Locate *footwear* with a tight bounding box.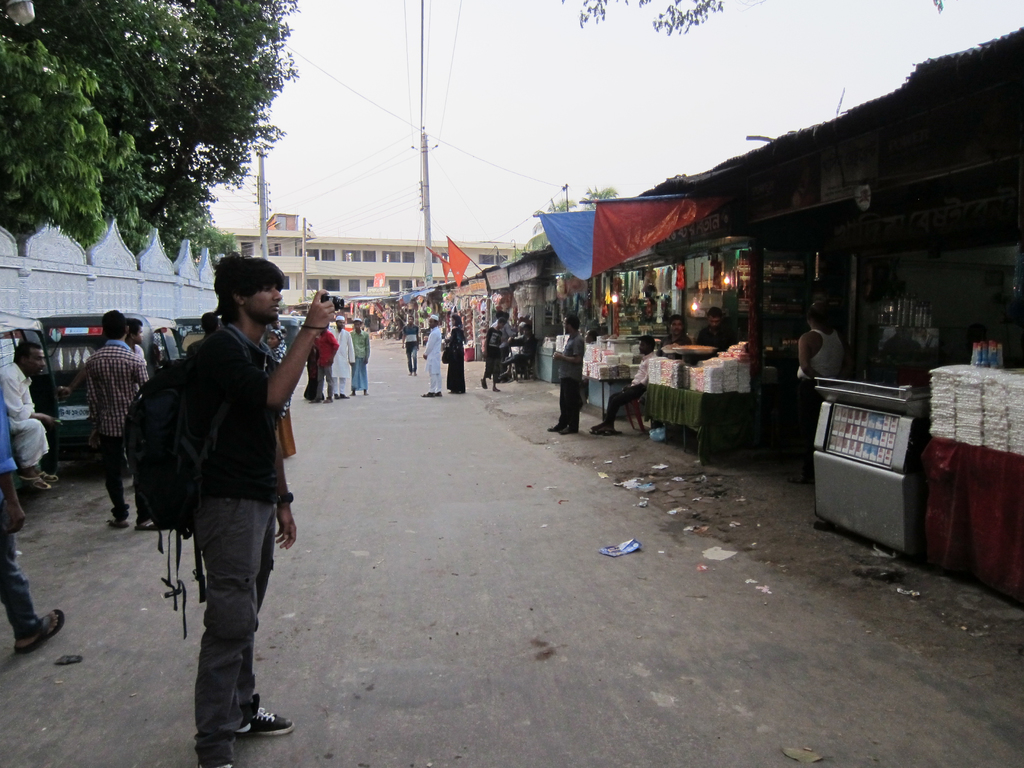
detection(323, 397, 331, 405).
